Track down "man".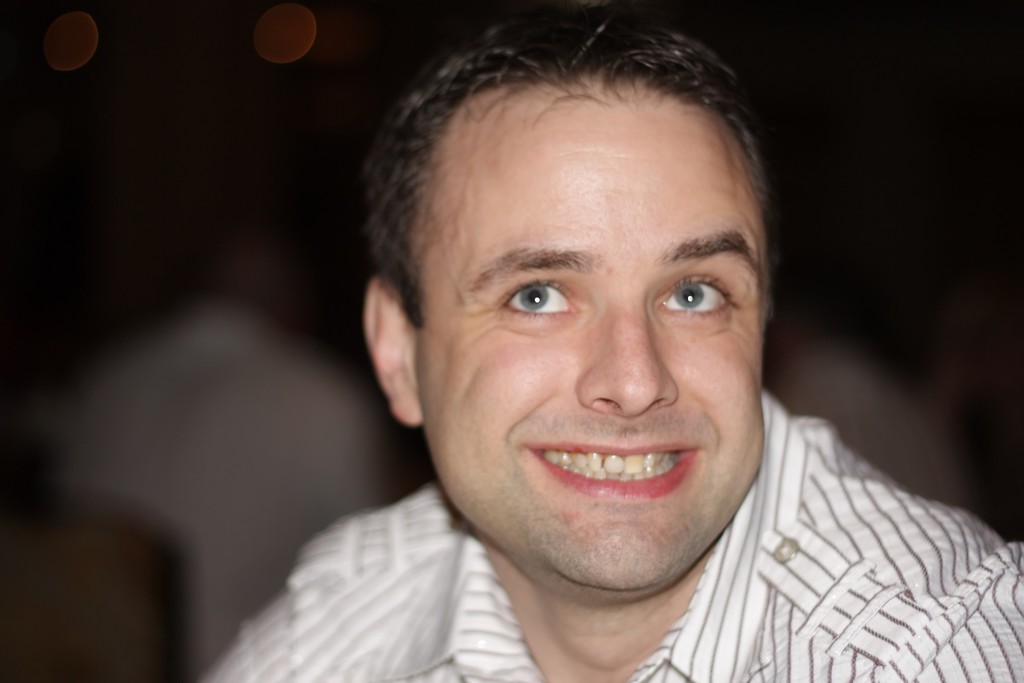
Tracked to <region>208, 3, 1023, 682</region>.
